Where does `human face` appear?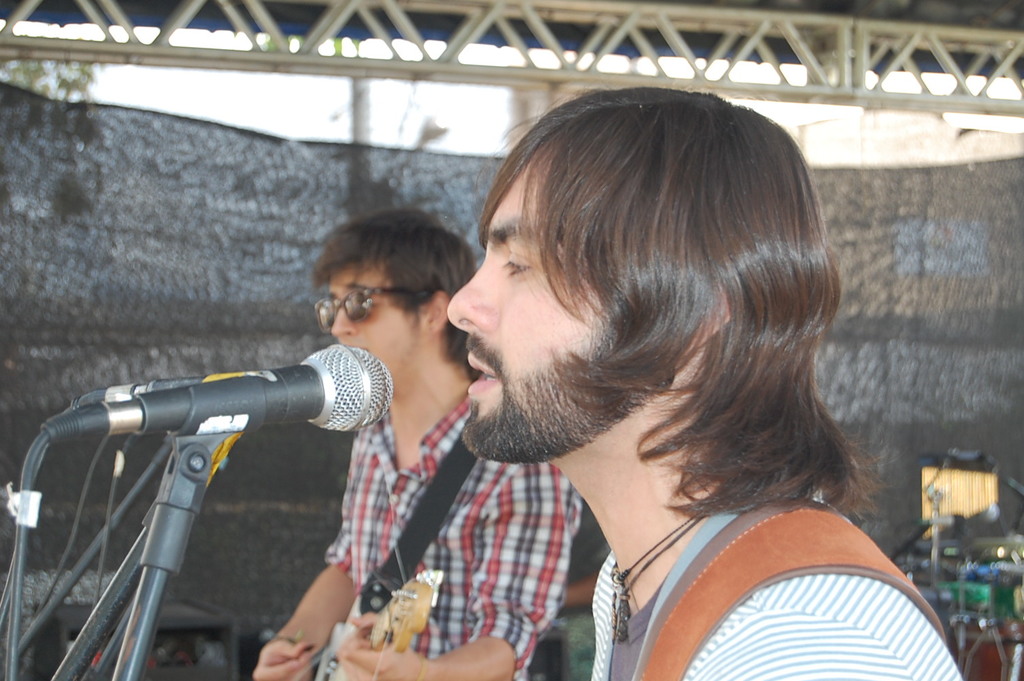
Appears at select_region(323, 262, 421, 384).
